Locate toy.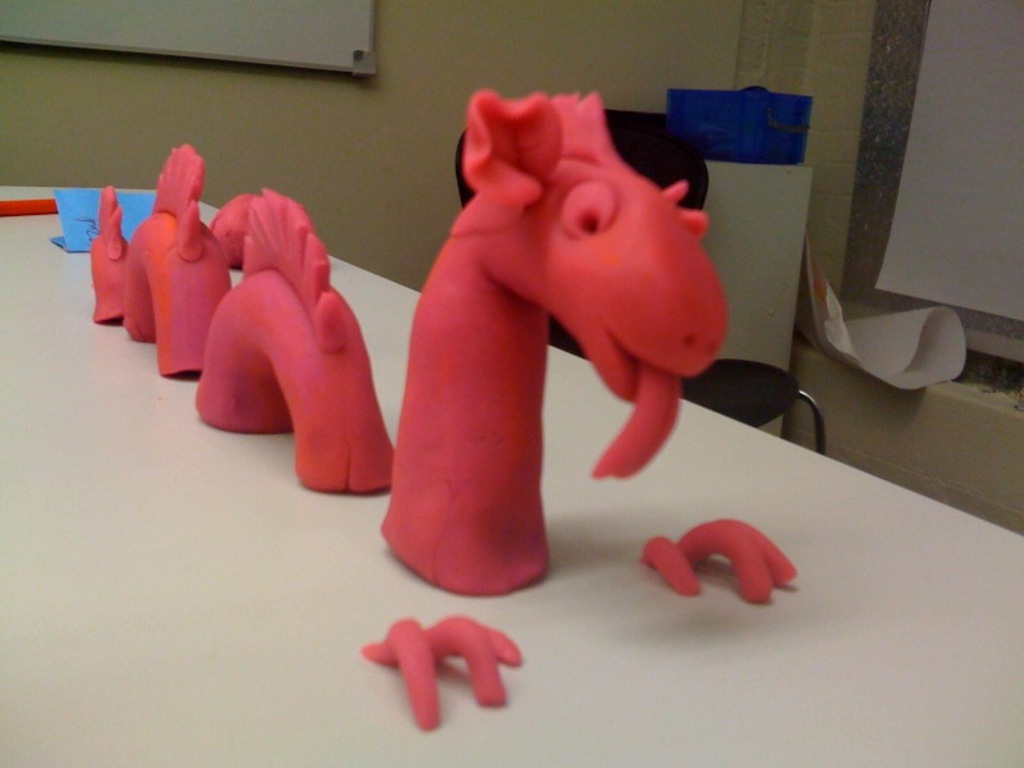
Bounding box: bbox=[110, 137, 242, 387].
